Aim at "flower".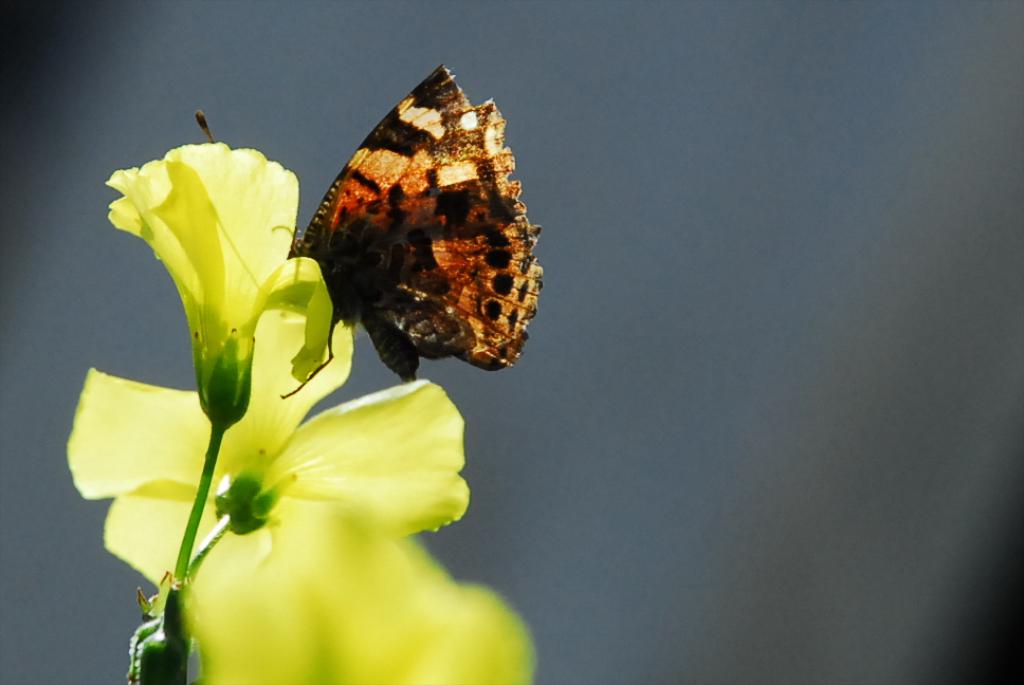
Aimed at pyautogui.locateOnScreen(106, 124, 312, 408).
